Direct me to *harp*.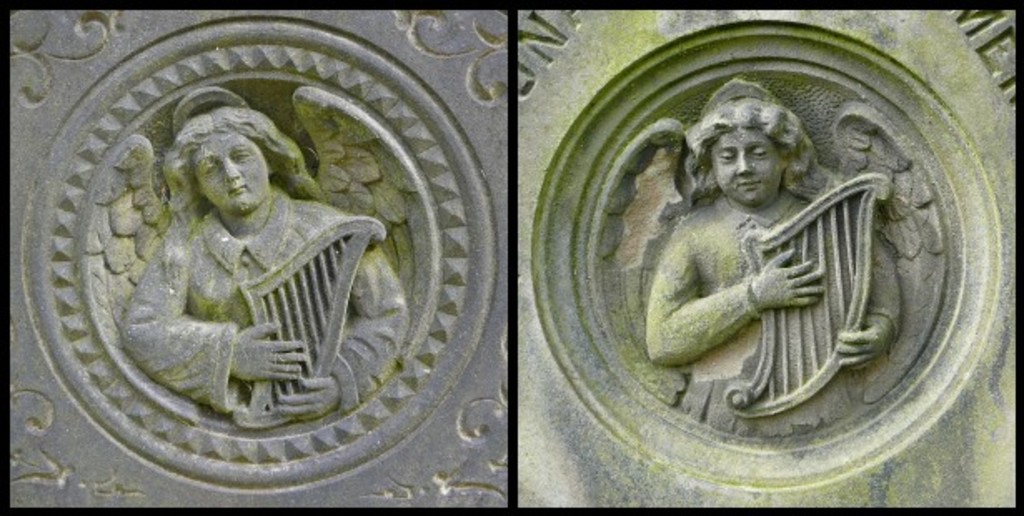
Direction: (228, 216, 388, 424).
